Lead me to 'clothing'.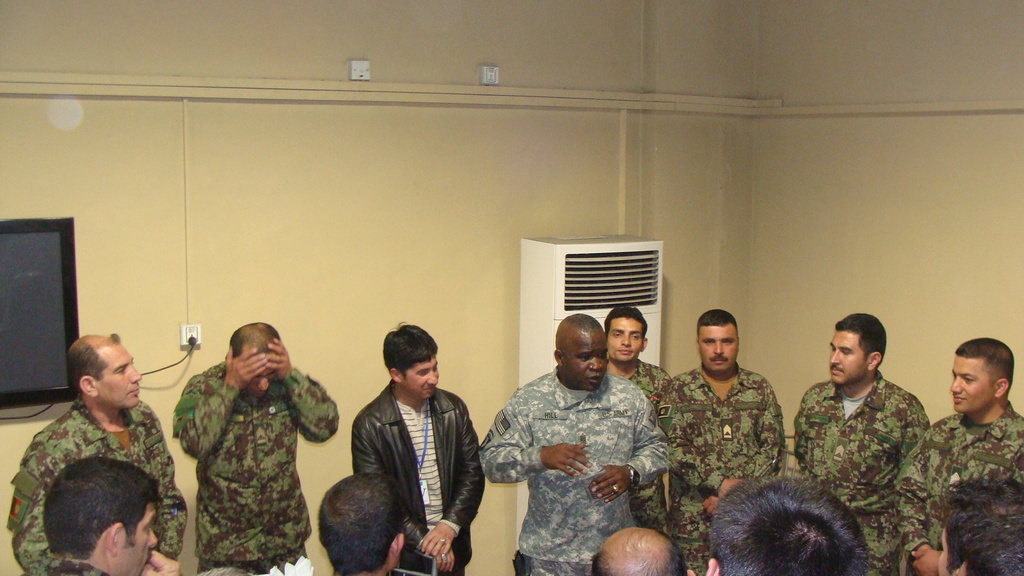
Lead to 788:378:929:575.
